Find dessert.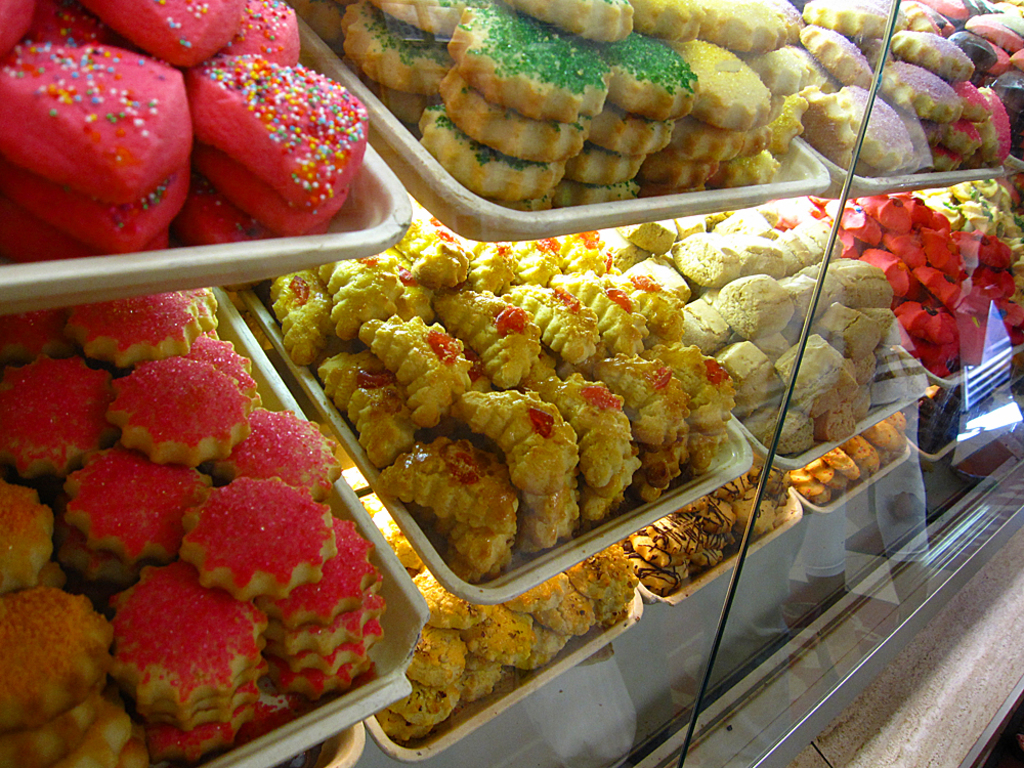
pyautogui.locateOnScreen(184, 476, 340, 605).
